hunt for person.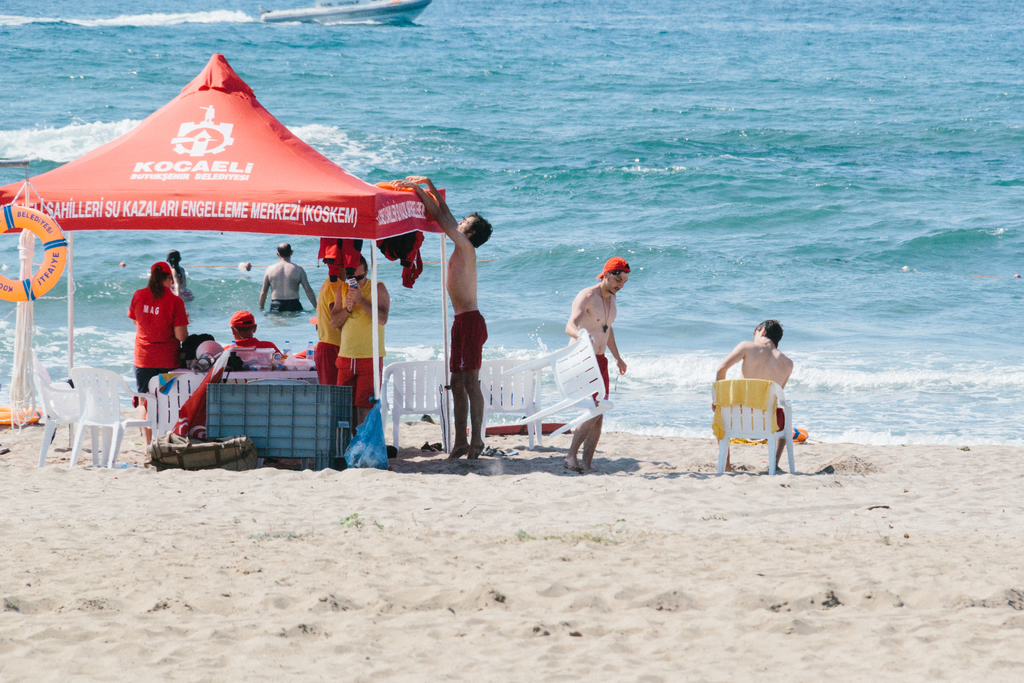
Hunted down at {"x1": 314, "y1": 252, "x2": 353, "y2": 388}.
